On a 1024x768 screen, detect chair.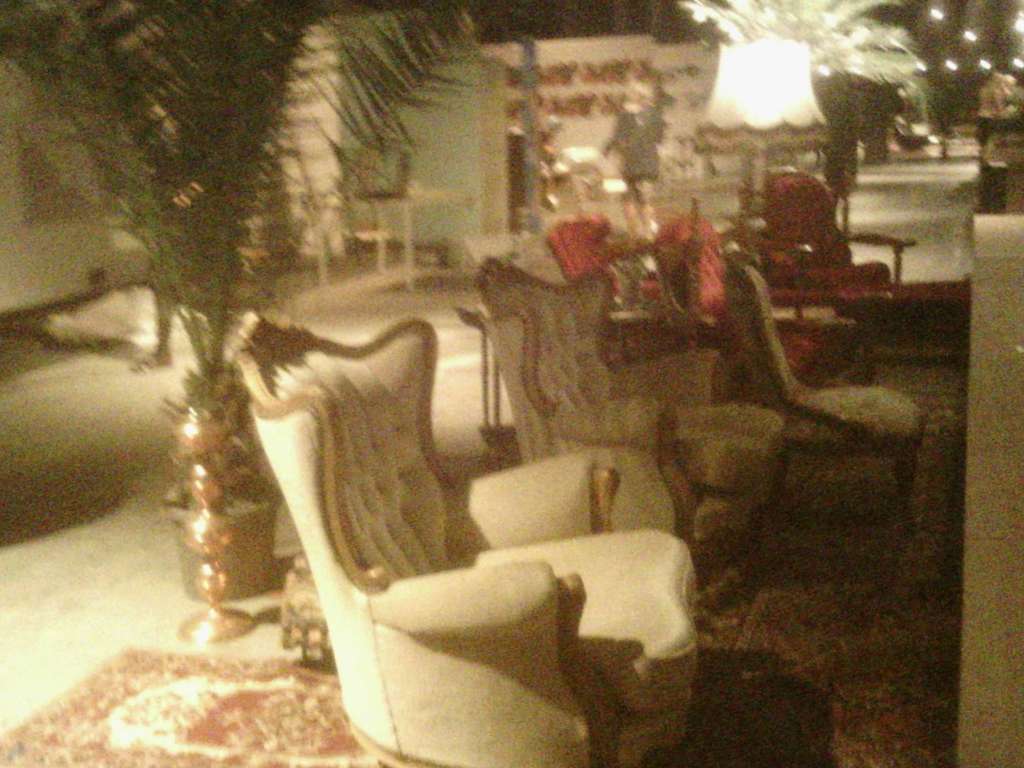
(756, 169, 920, 368).
